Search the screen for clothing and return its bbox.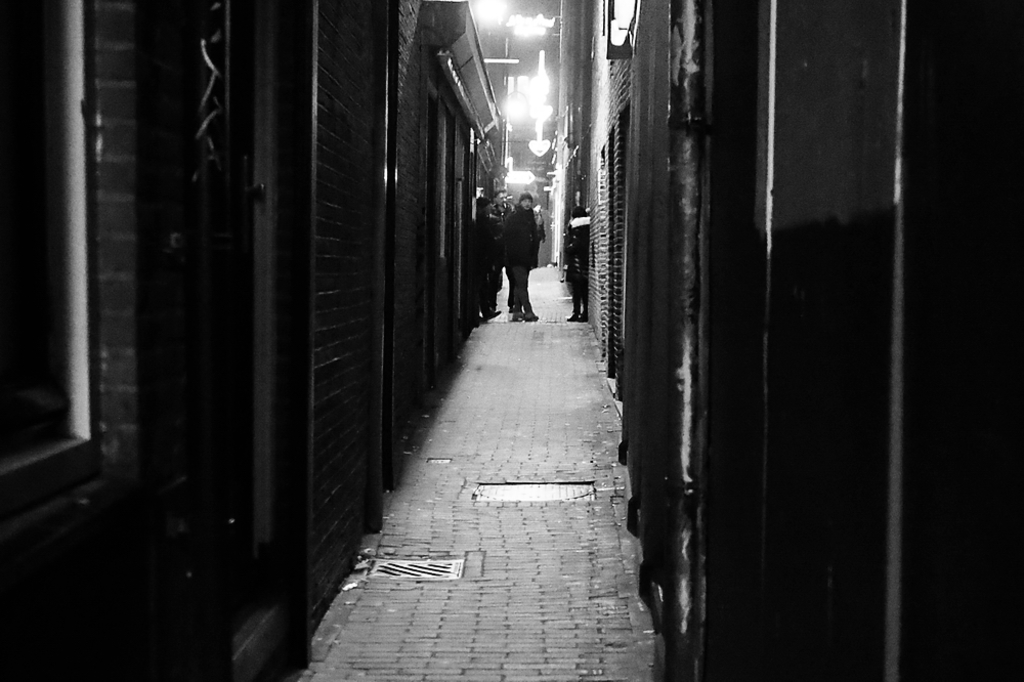
Found: 487, 202, 510, 302.
